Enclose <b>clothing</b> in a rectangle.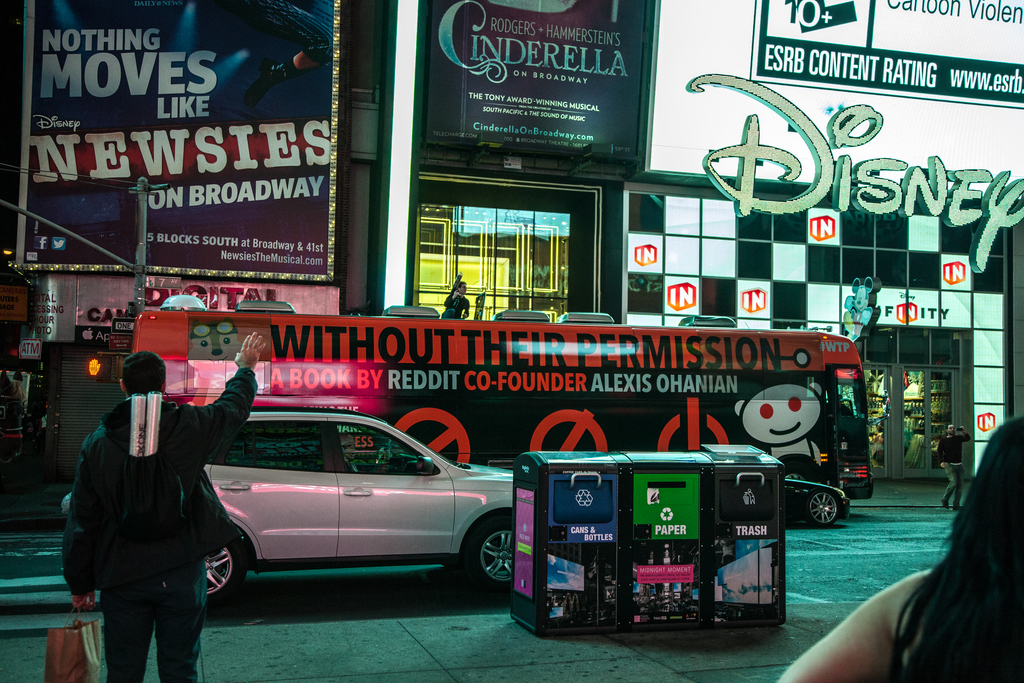
[439, 288, 468, 317].
